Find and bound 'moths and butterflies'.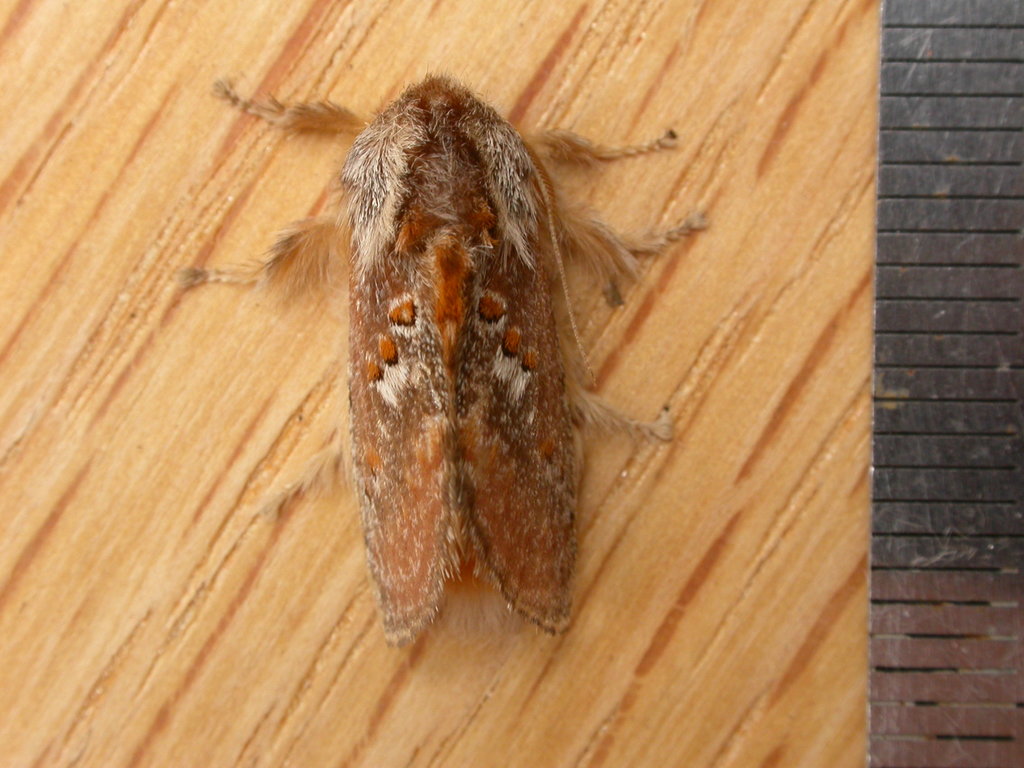
Bound: x1=170 y1=65 x2=714 y2=648.
